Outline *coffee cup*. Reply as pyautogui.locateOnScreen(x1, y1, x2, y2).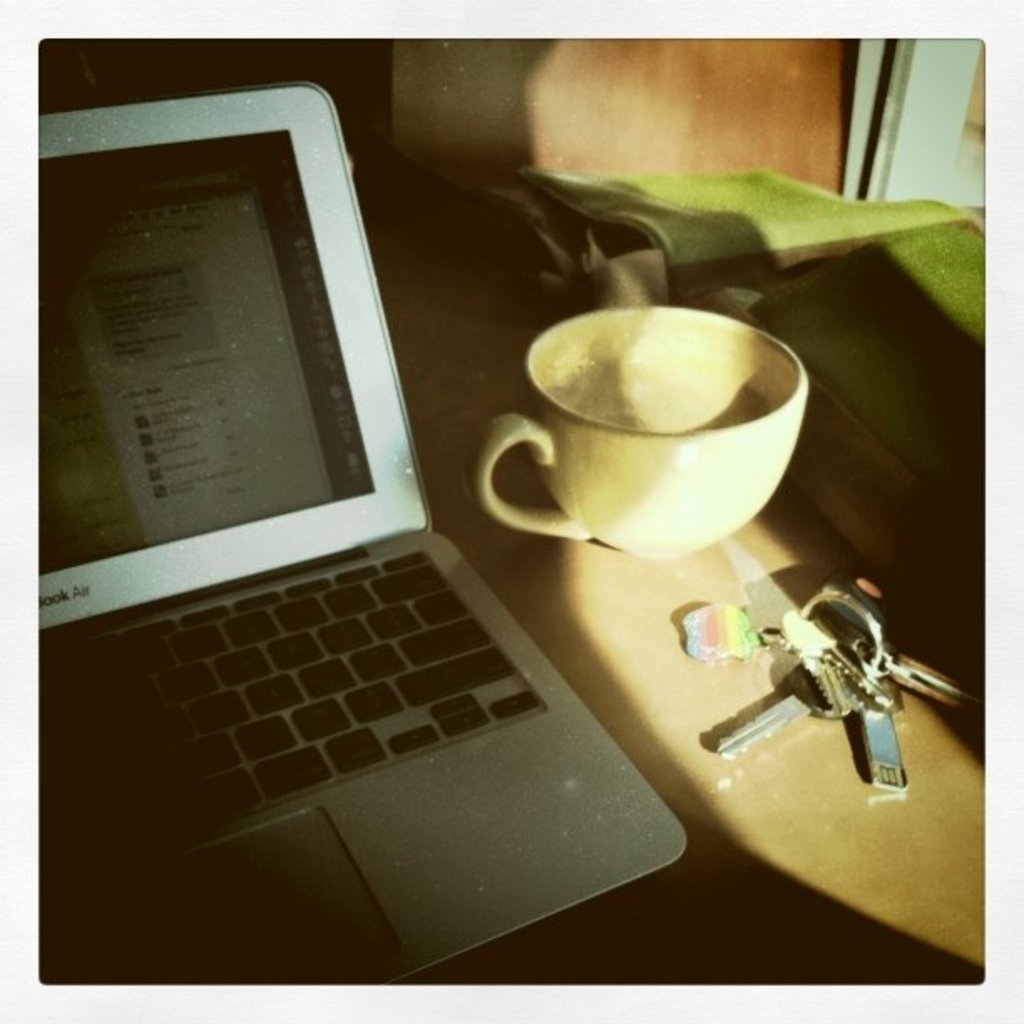
pyautogui.locateOnScreen(472, 305, 810, 554).
